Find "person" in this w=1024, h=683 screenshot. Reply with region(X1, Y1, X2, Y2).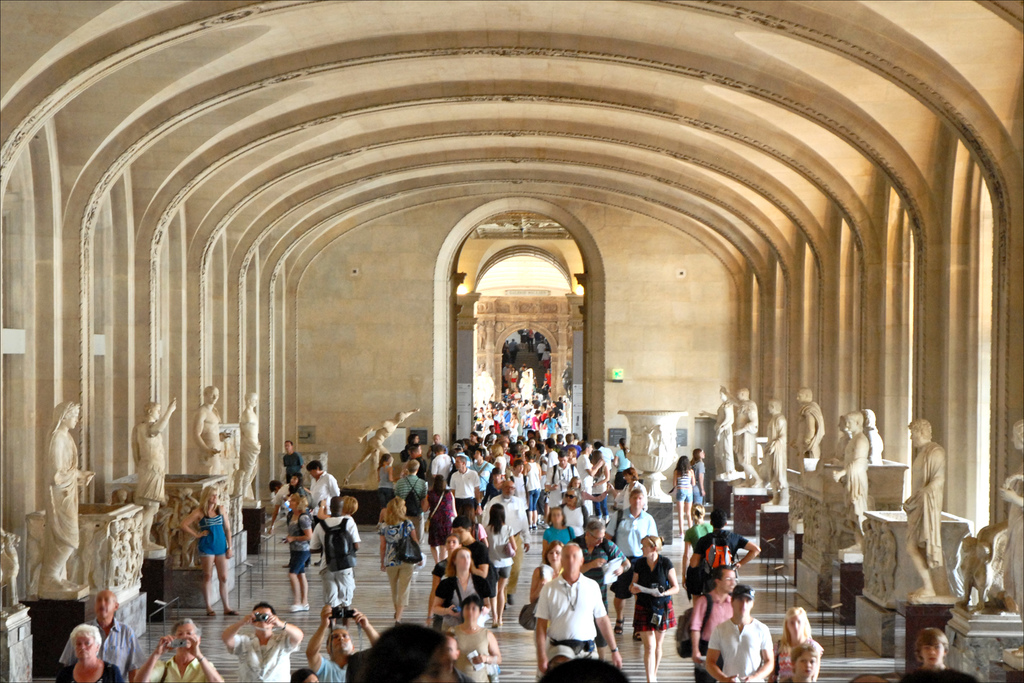
region(359, 623, 459, 682).
